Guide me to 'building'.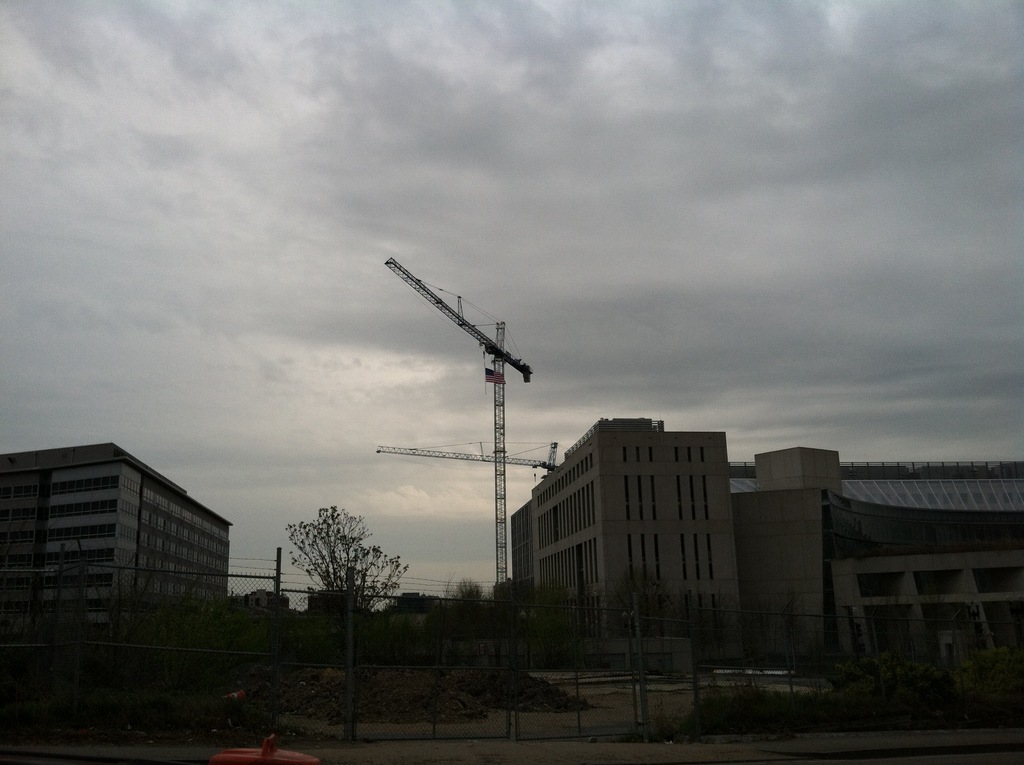
Guidance: BBox(0, 443, 240, 630).
